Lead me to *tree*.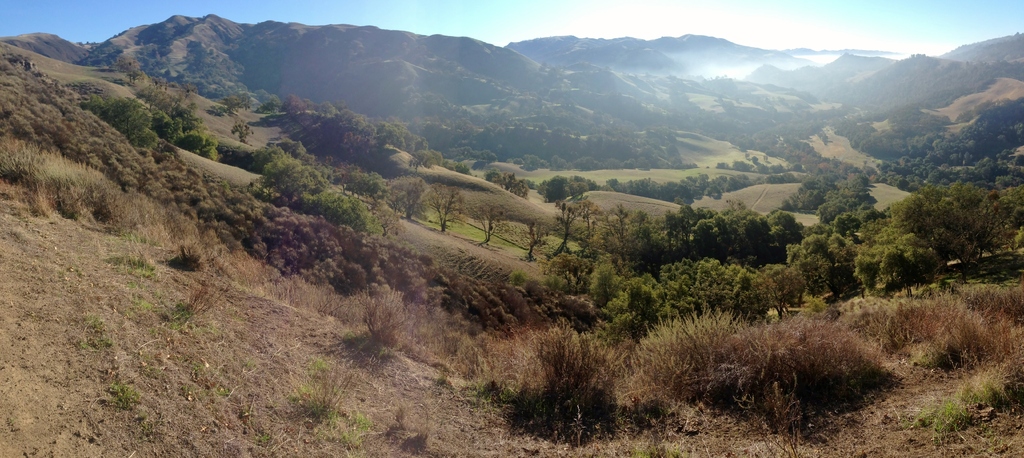
Lead to rect(178, 129, 217, 159).
